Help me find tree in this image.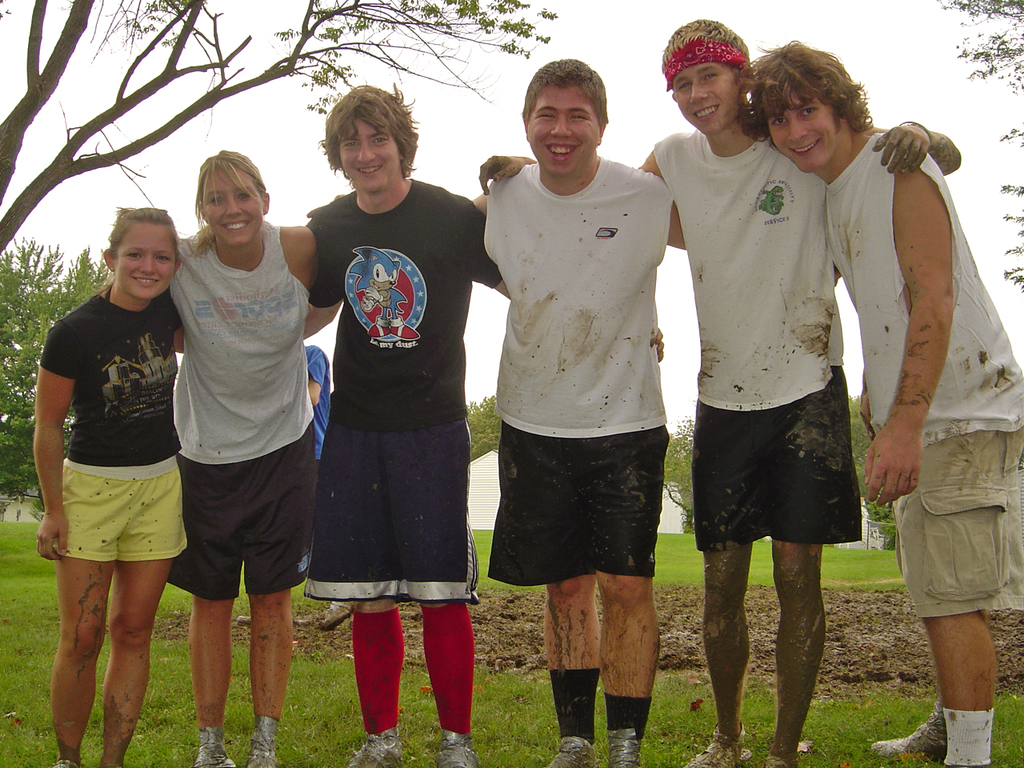
Found it: <bbox>850, 394, 898, 550</bbox>.
